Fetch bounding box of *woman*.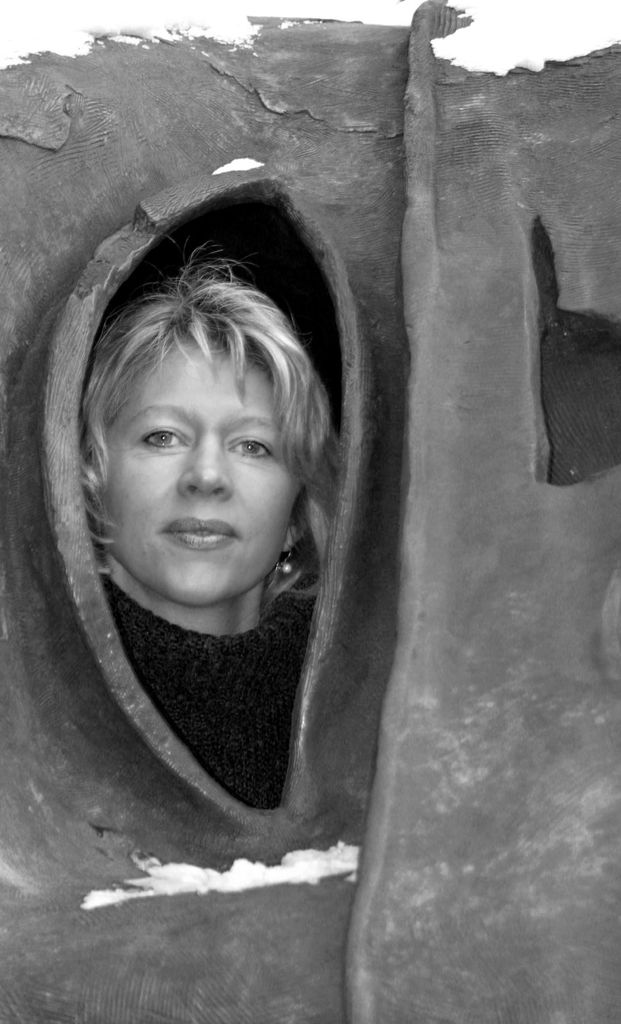
Bbox: Rect(77, 246, 345, 806).
